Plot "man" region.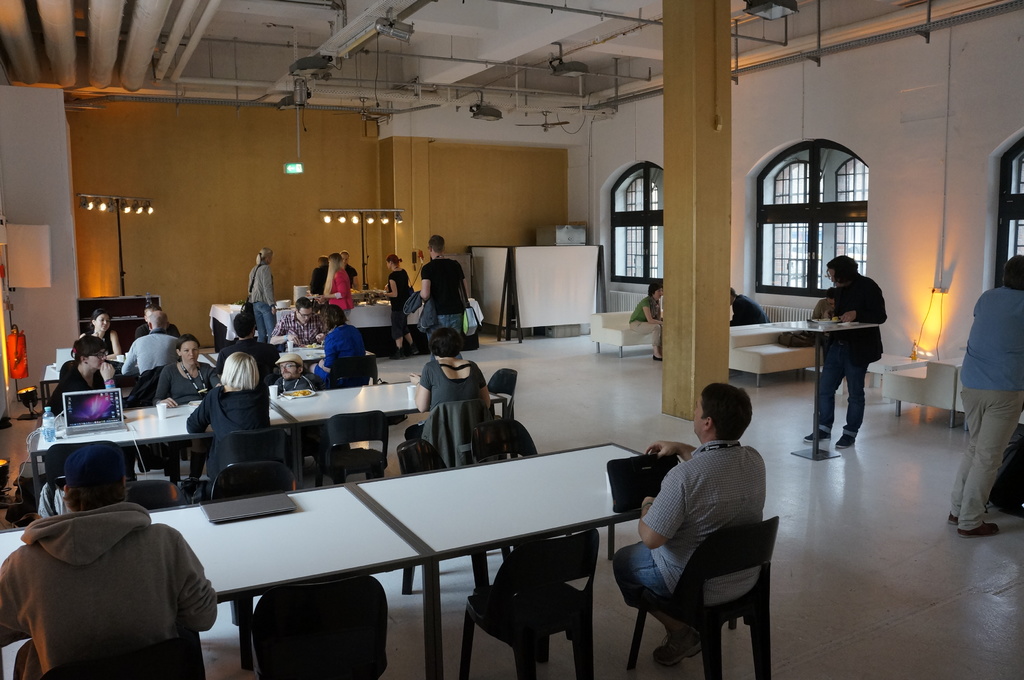
Plotted at bbox(419, 235, 468, 358).
